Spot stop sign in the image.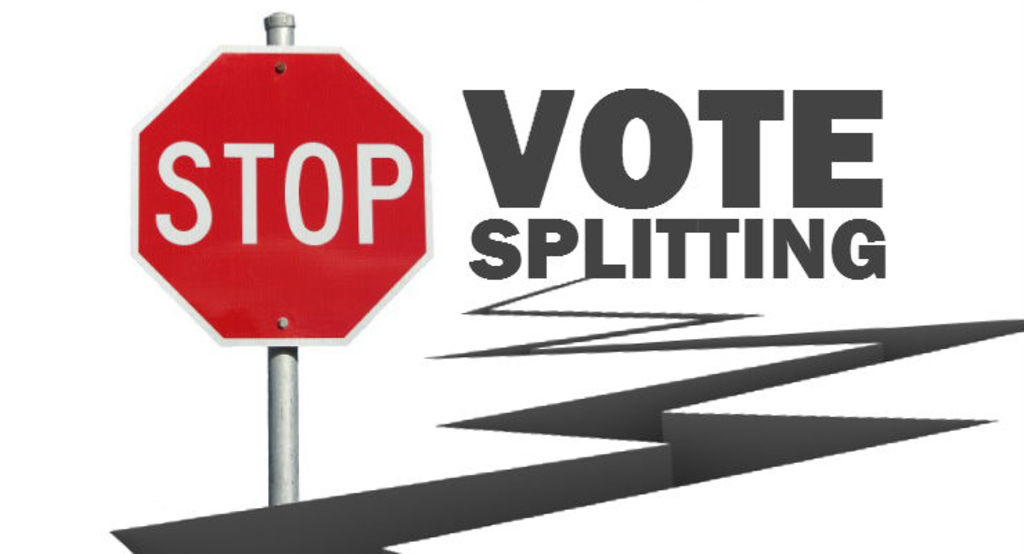
stop sign found at <bbox>129, 46, 433, 349</bbox>.
